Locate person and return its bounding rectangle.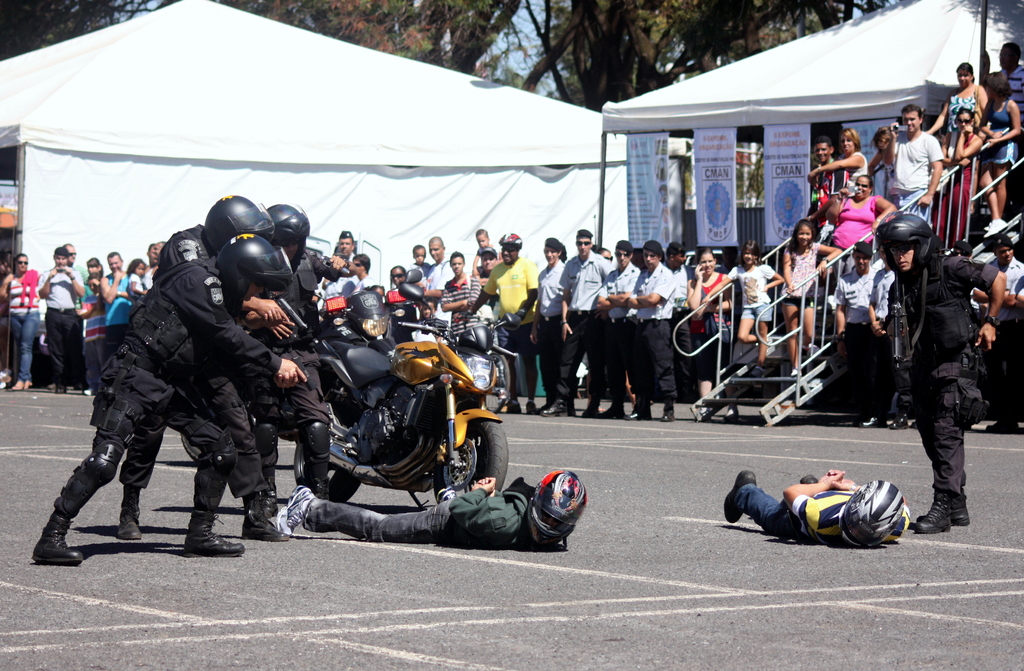
box(780, 220, 843, 372).
